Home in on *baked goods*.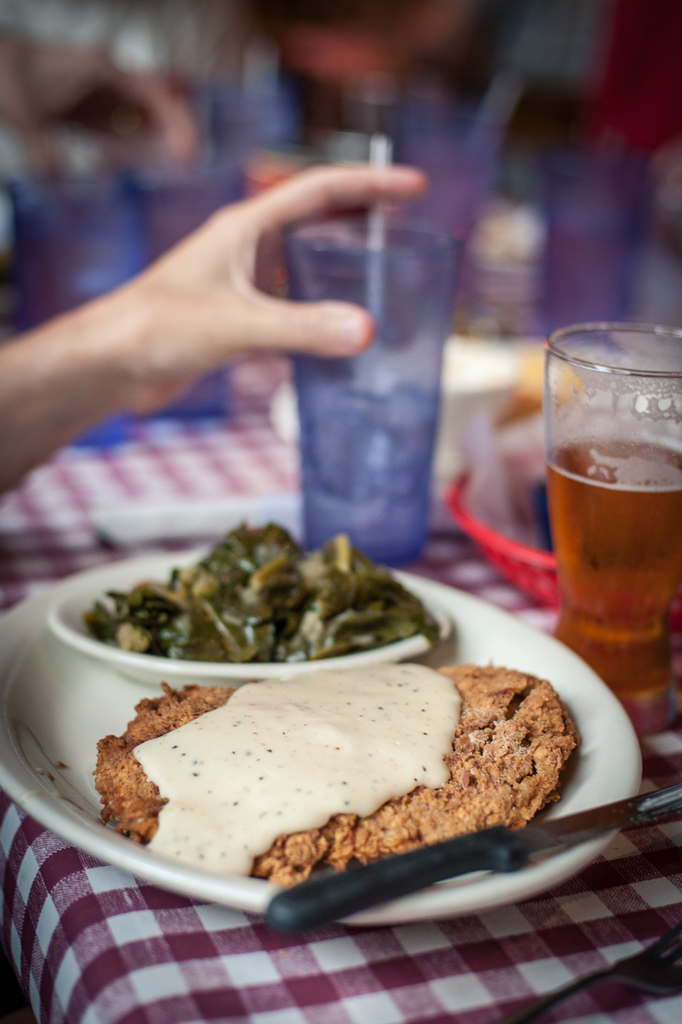
Homed in at Rect(78, 661, 575, 892).
